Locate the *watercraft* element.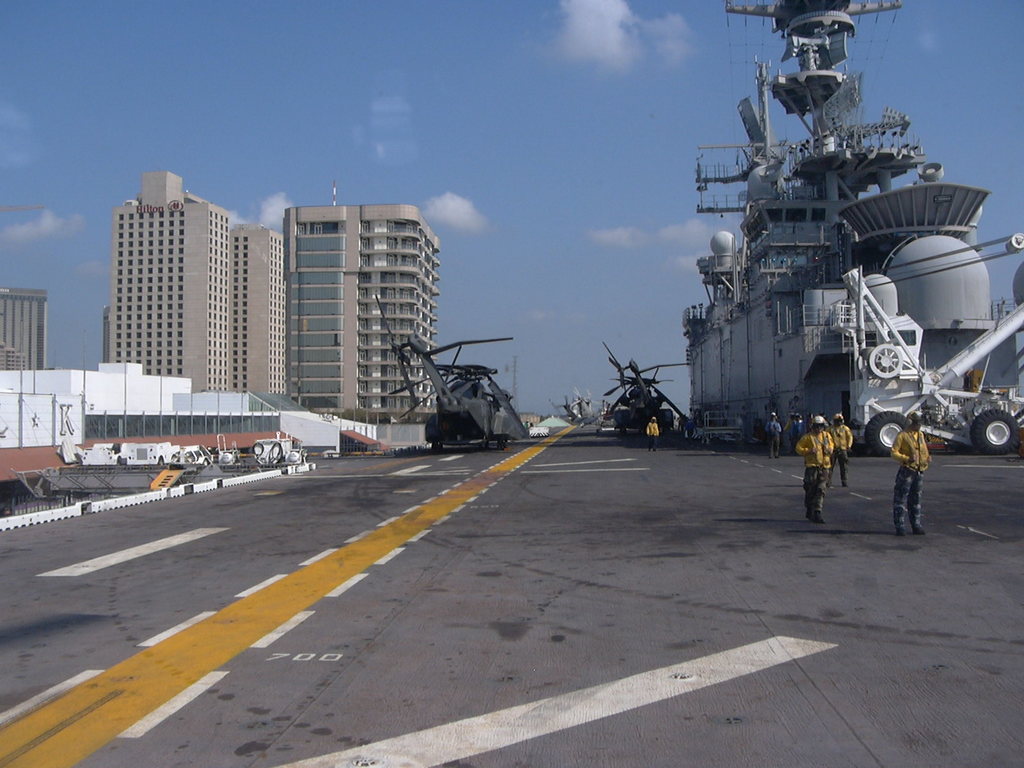
Element bbox: box(680, 40, 975, 410).
